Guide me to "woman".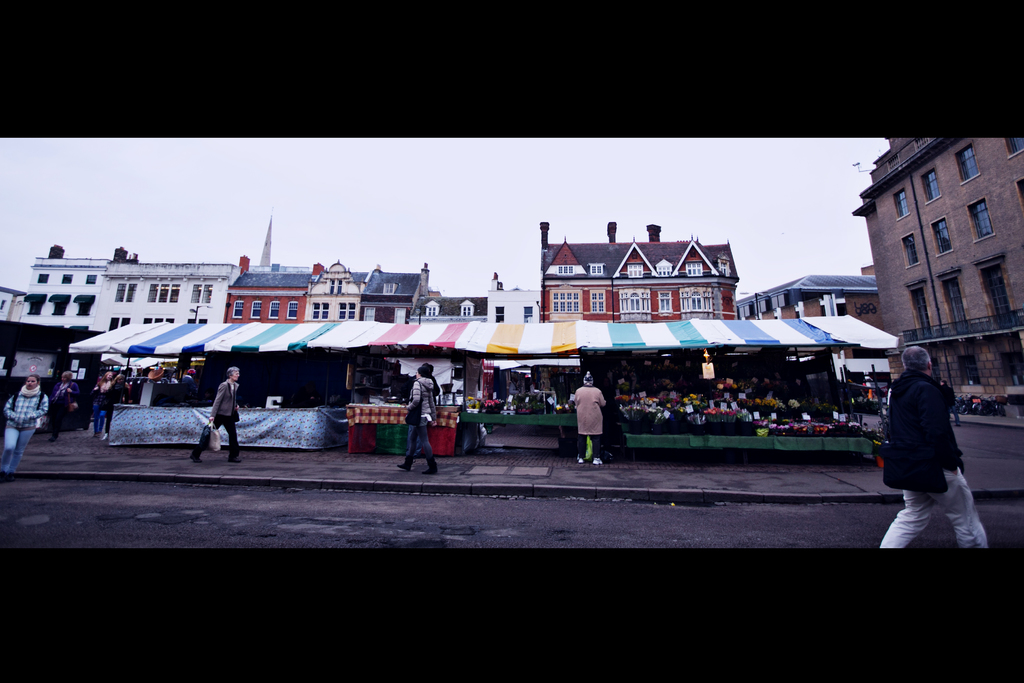
Guidance: l=47, t=370, r=80, b=441.
